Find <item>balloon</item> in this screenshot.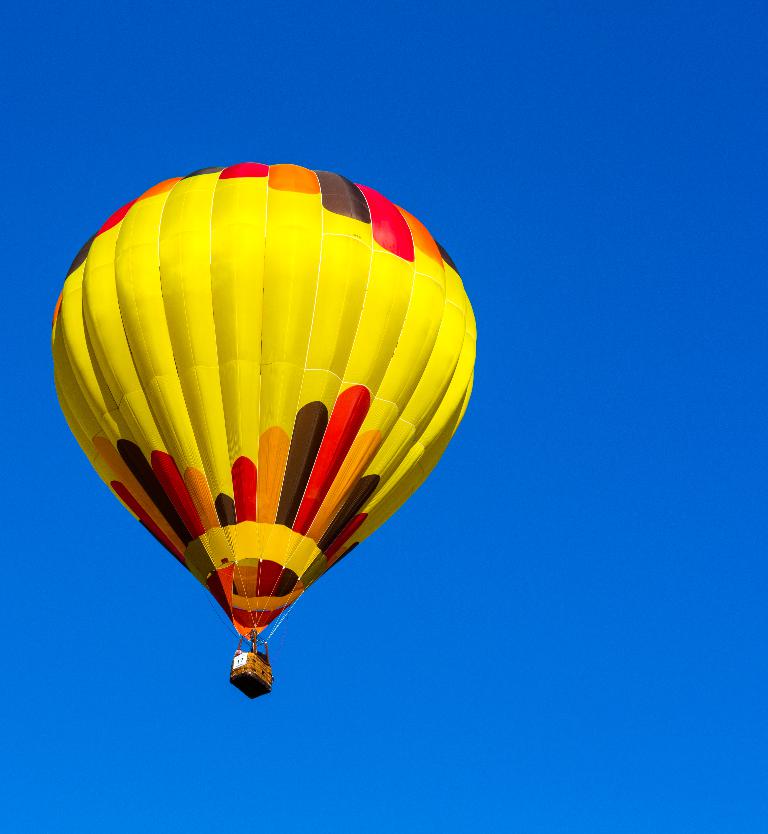
The bounding box for <item>balloon</item> is 50 161 480 639.
